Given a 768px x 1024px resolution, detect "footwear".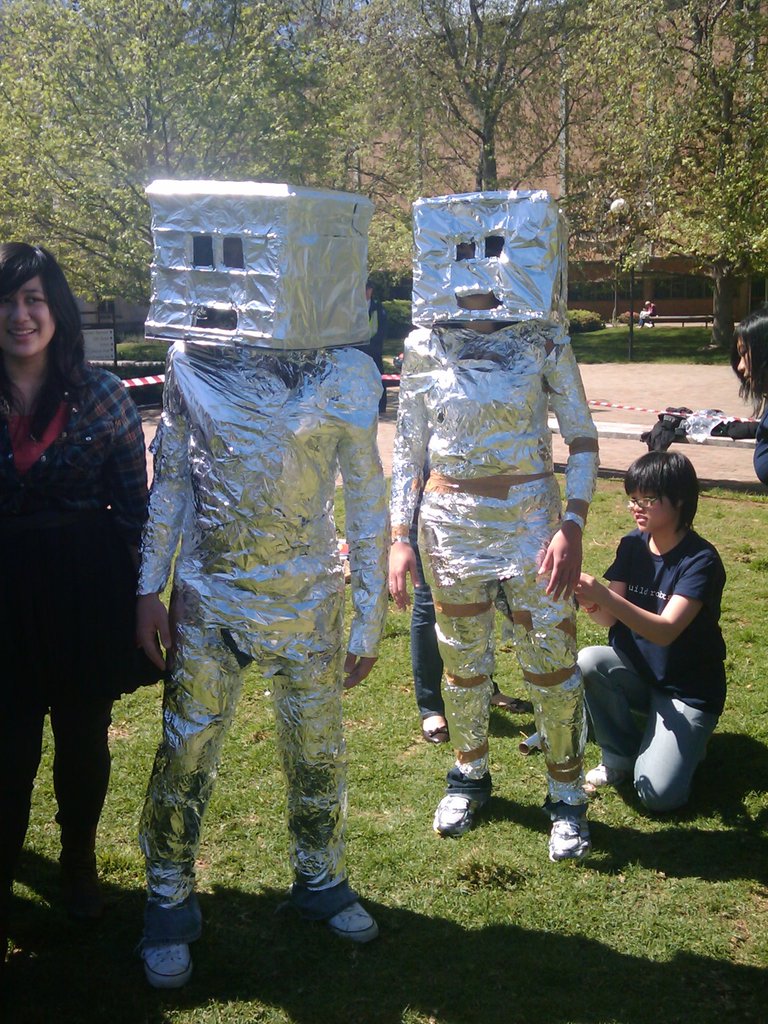
415,717,450,735.
